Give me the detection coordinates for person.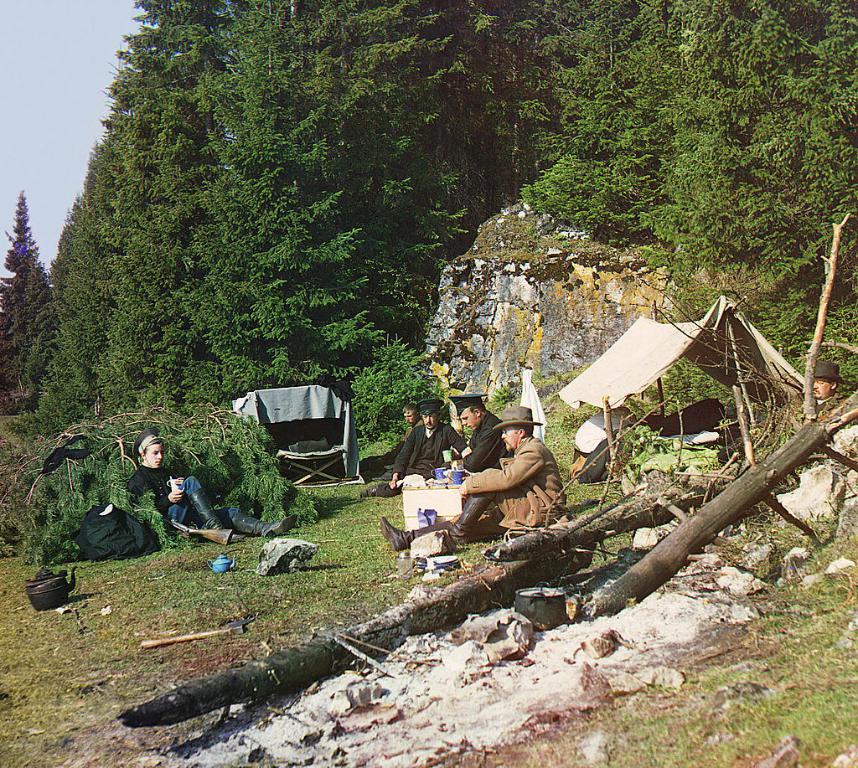
128,426,299,536.
